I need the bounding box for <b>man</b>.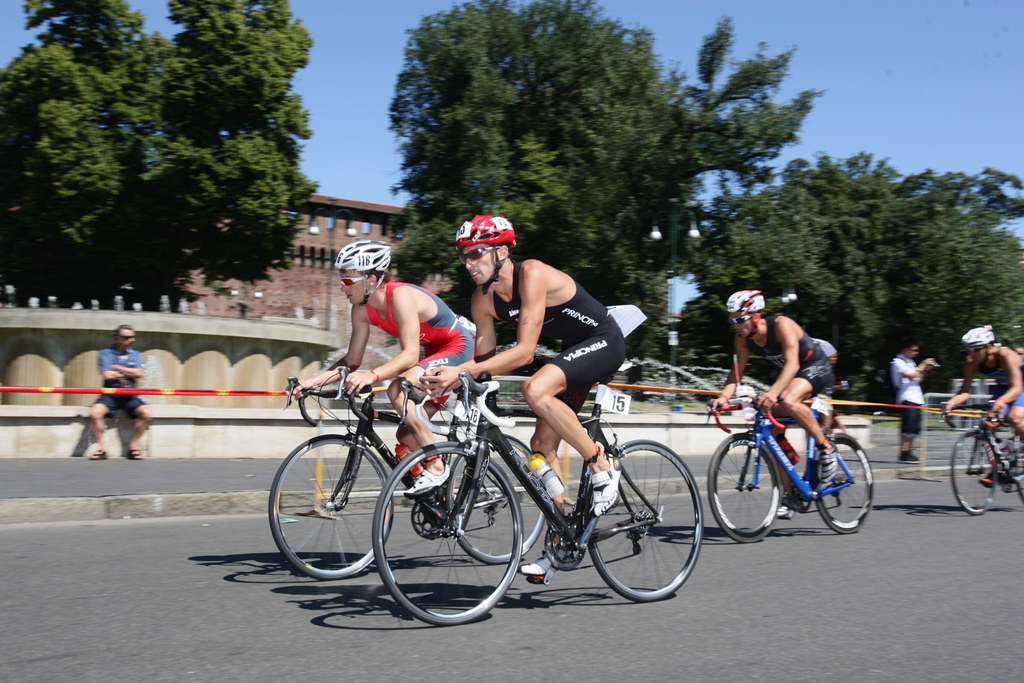
Here it is: rect(707, 288, 836, 482).
